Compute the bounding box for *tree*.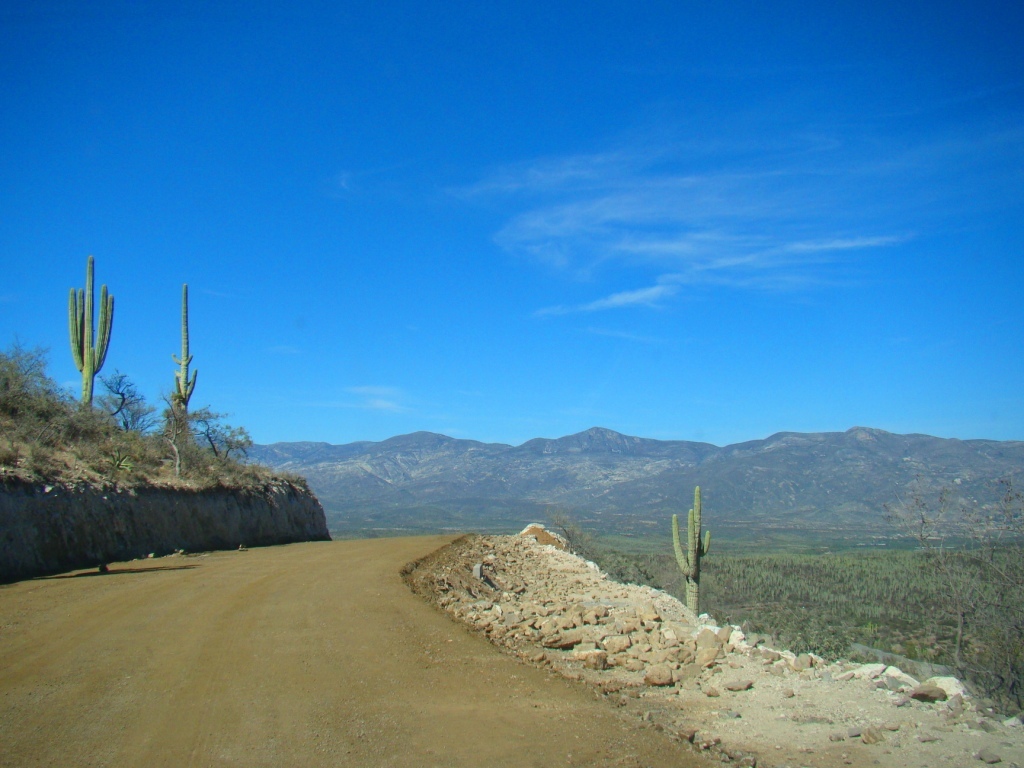
select_region(154, 277, 204, 460).
